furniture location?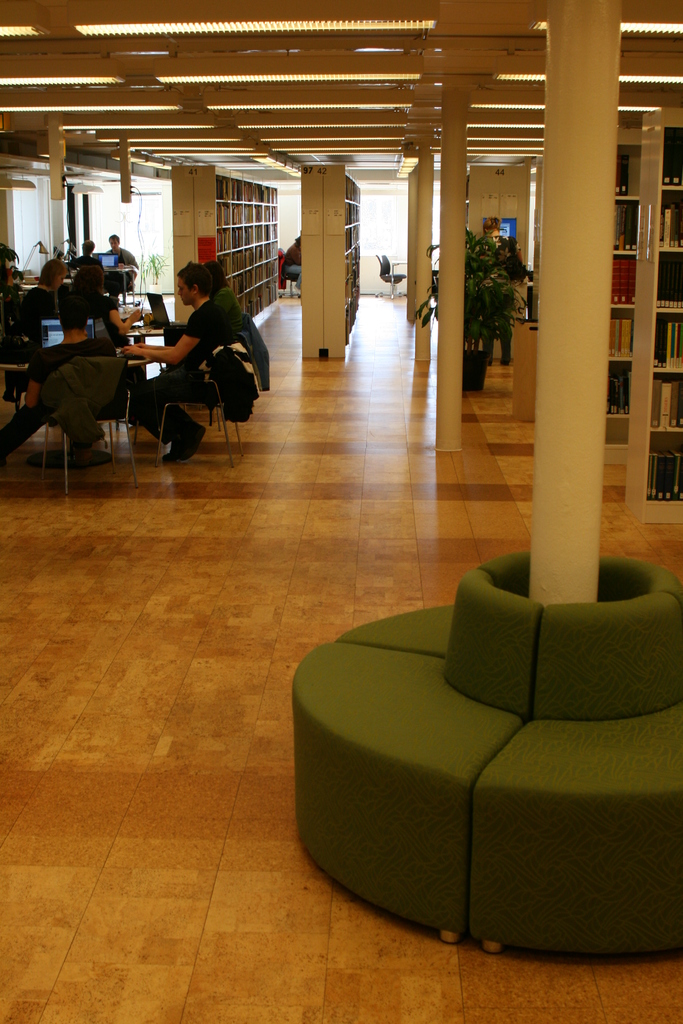
x1=292, y1=549, x2=682, y2=957
